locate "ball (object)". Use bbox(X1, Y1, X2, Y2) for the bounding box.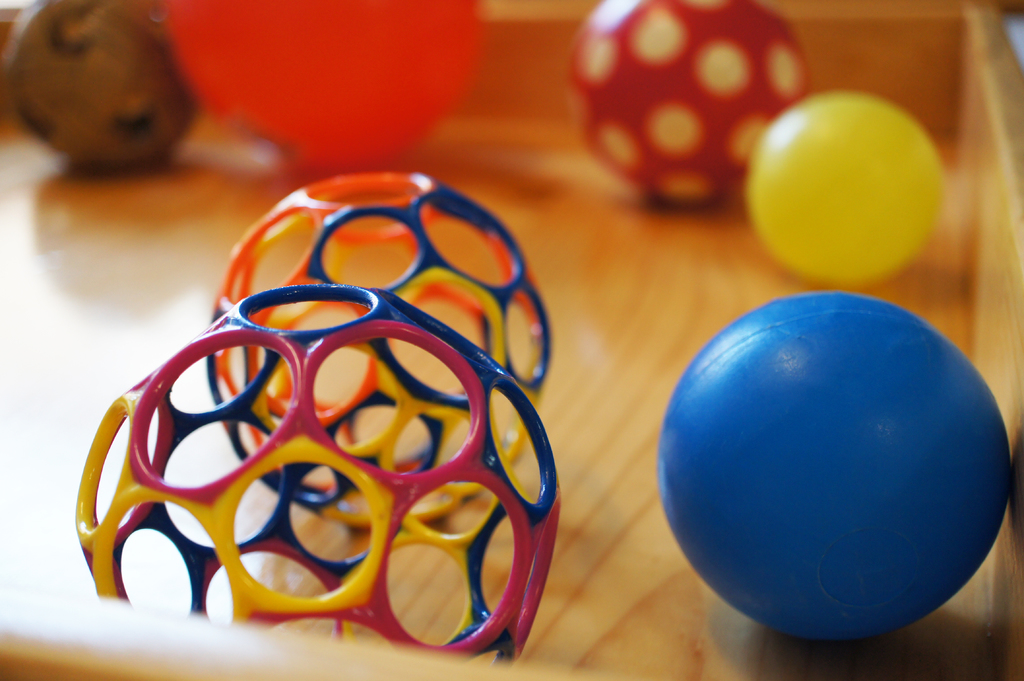
bbox(209, 174, 548, 531).
